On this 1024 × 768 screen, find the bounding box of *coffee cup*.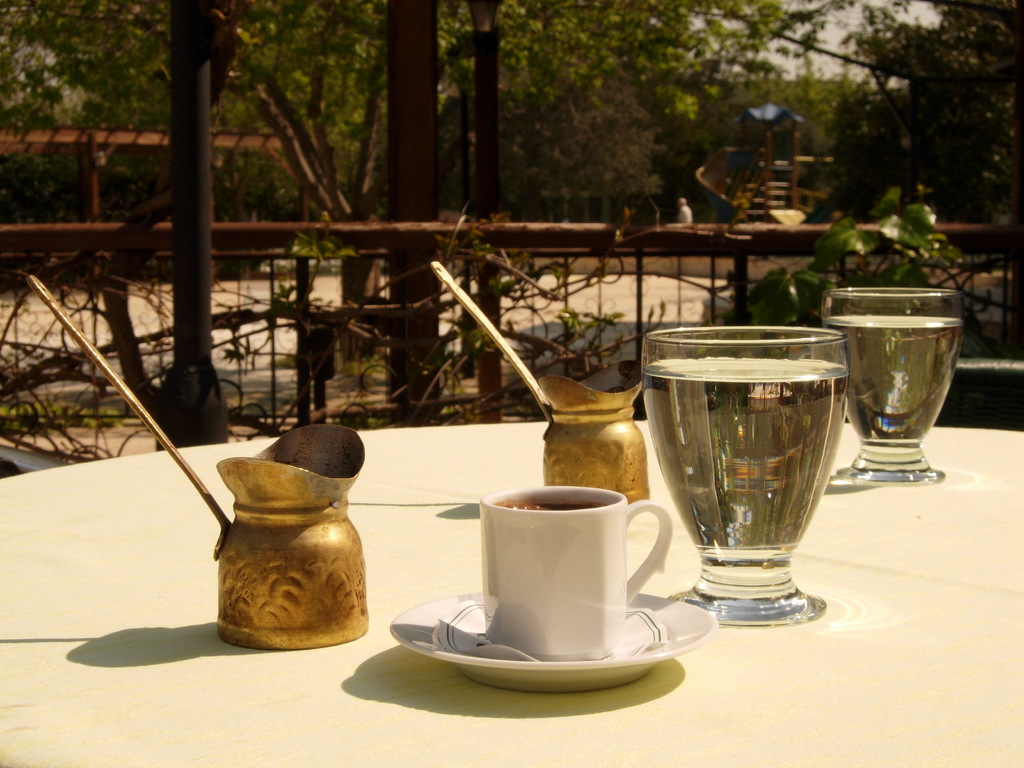
Bounding box: {"x1": 481, "y1": 486, "x2": 677, "y2": 659}.
